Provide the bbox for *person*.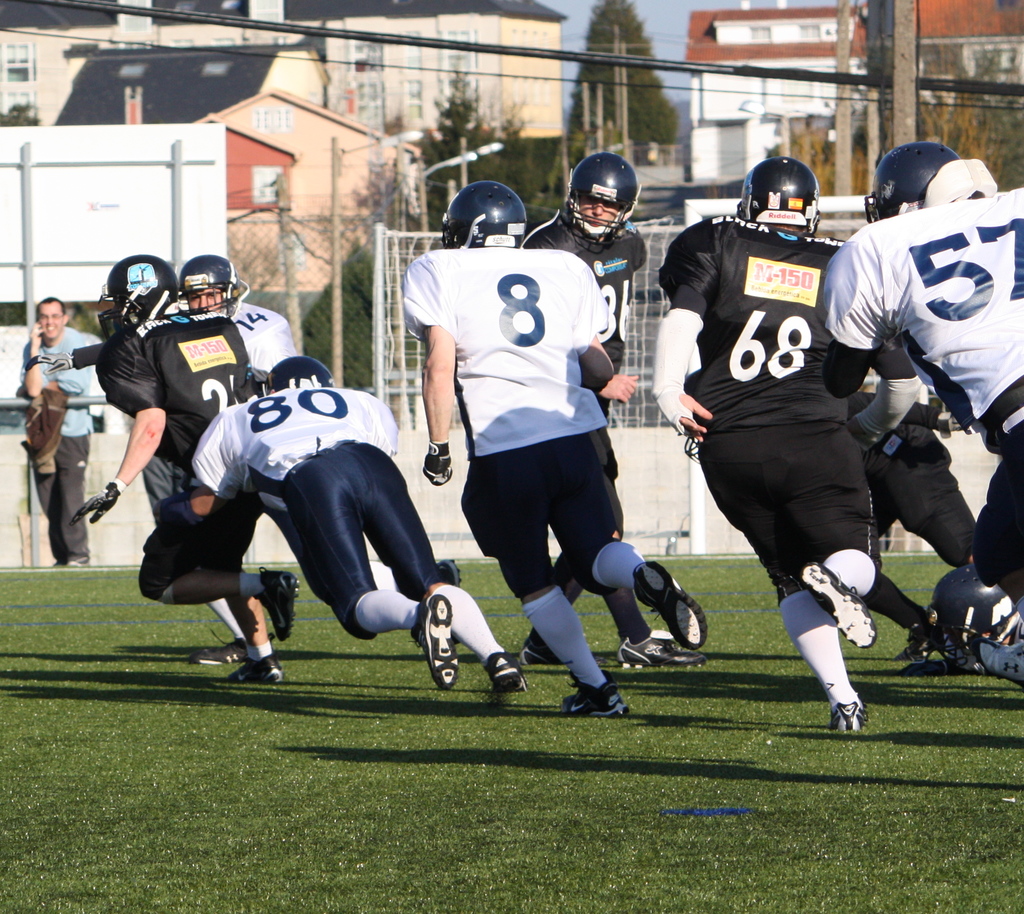
<region>817, 135, 1023, 685</region>.
